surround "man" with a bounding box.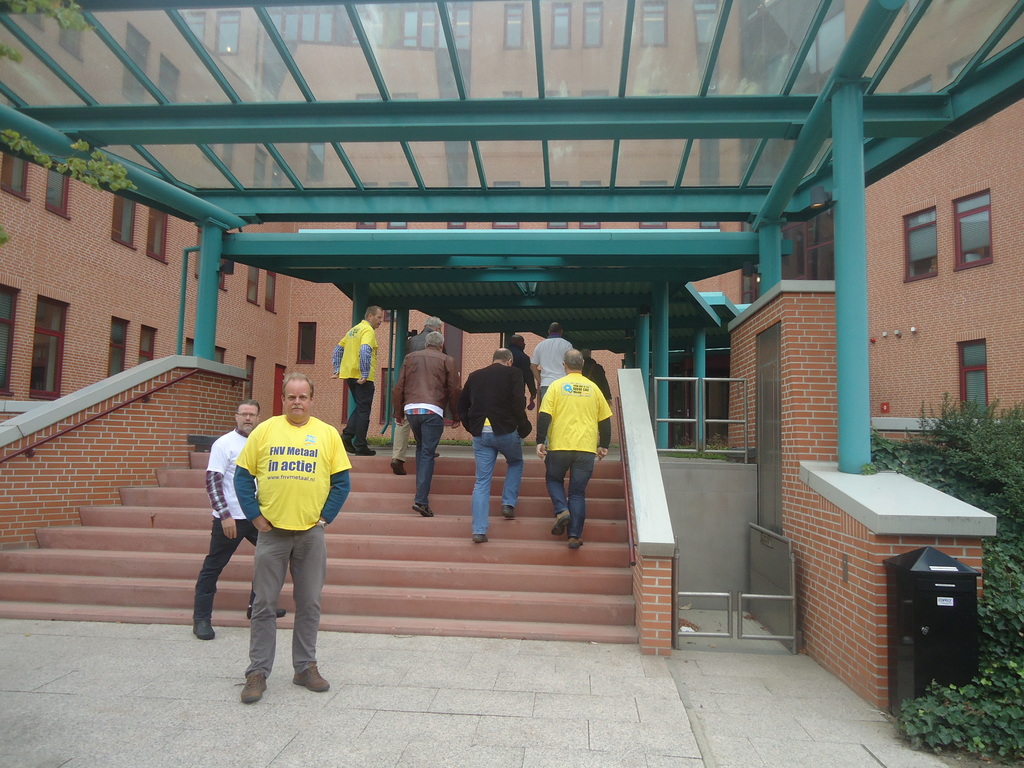
(left=528, top=326, right=577, bottom=400).
